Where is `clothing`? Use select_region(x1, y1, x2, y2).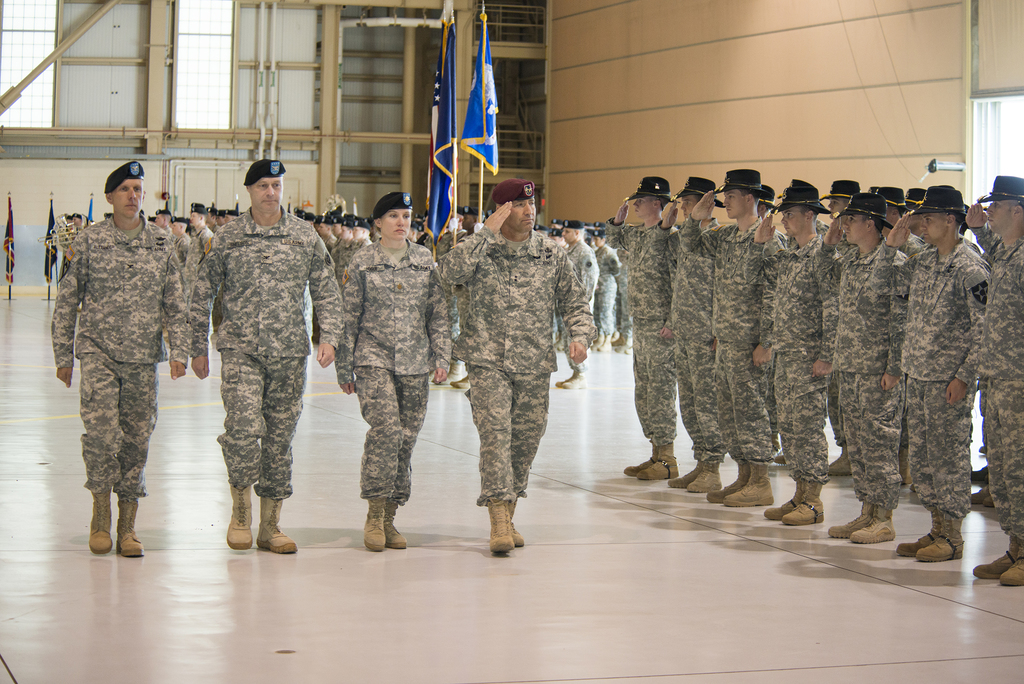
select_region(883, 195, 1005, 561).
